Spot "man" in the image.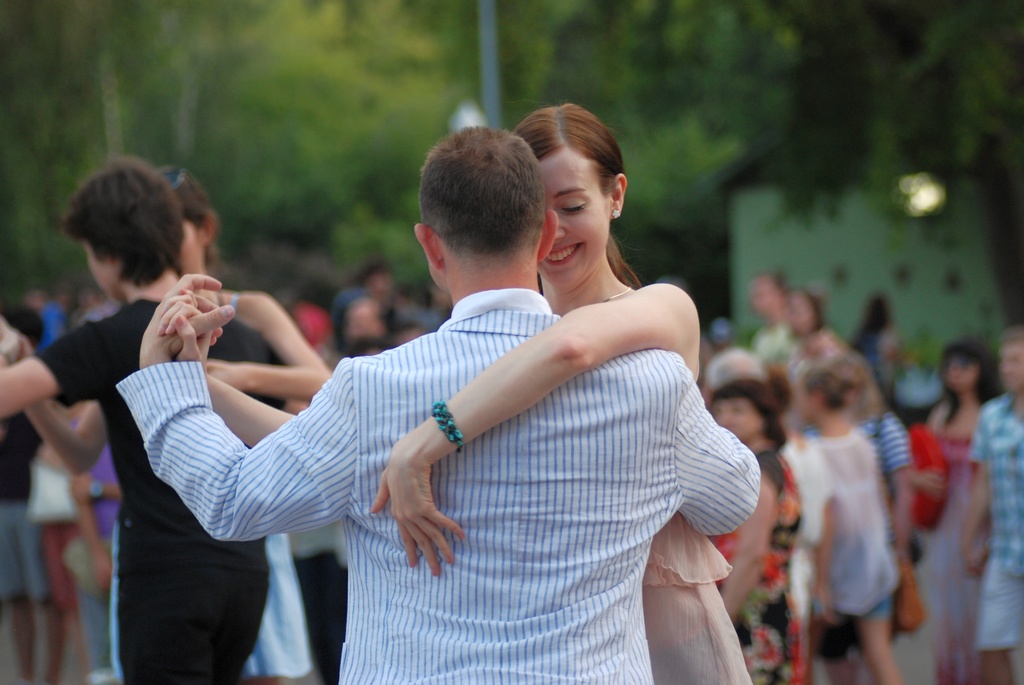
"man" found at l=957, t=326, r=1023, b=681.
